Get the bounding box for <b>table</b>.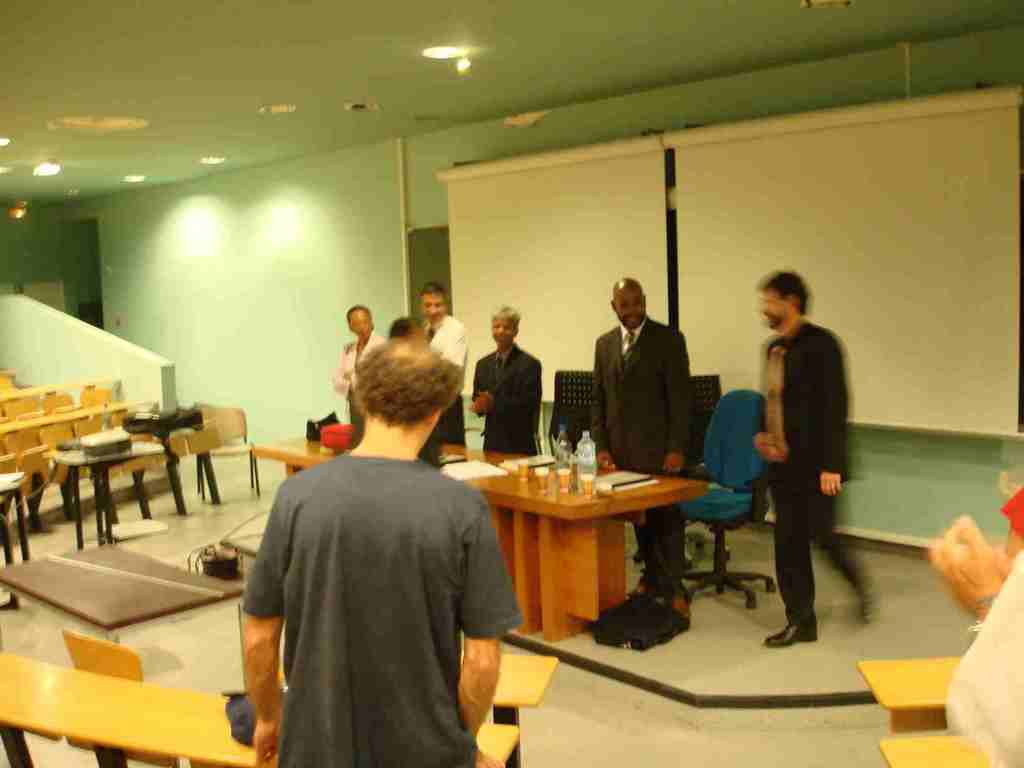
(left=251, top=424, right=716, bottom=643).
